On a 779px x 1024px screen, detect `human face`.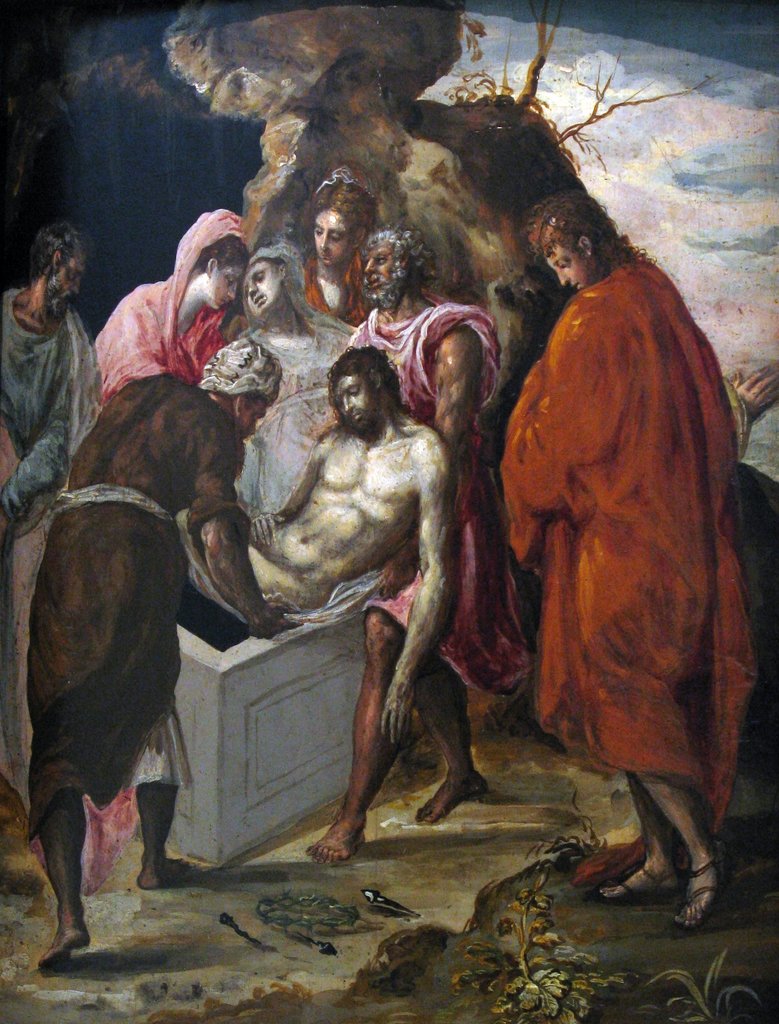
(left=335, top=375, right=373, bottom=429).
